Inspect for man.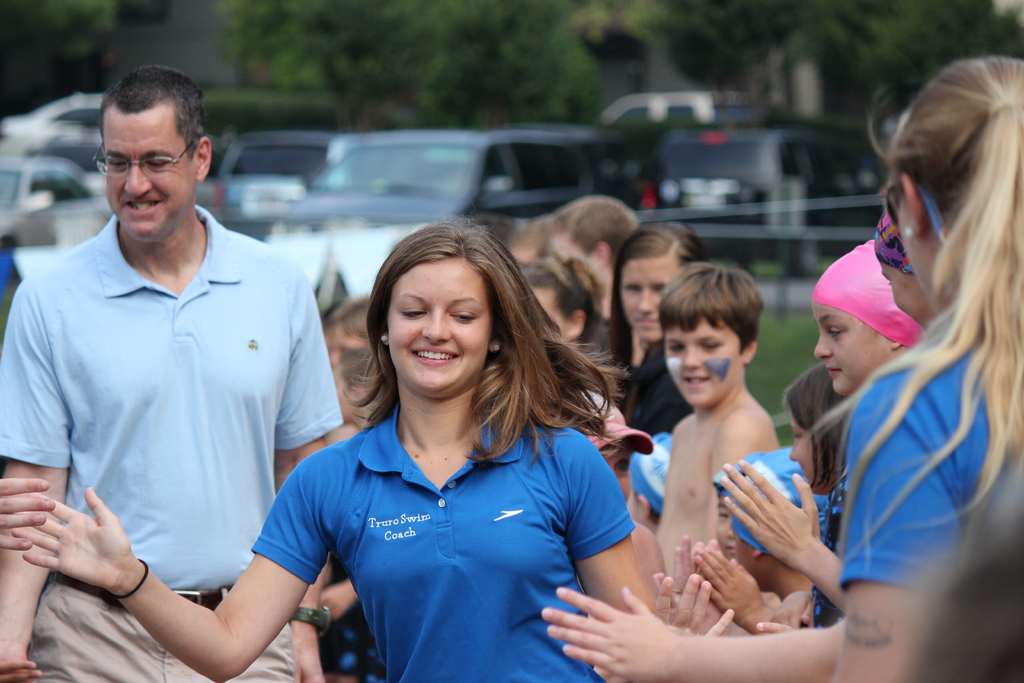
Inspection: (8, 62, 339, 679).
